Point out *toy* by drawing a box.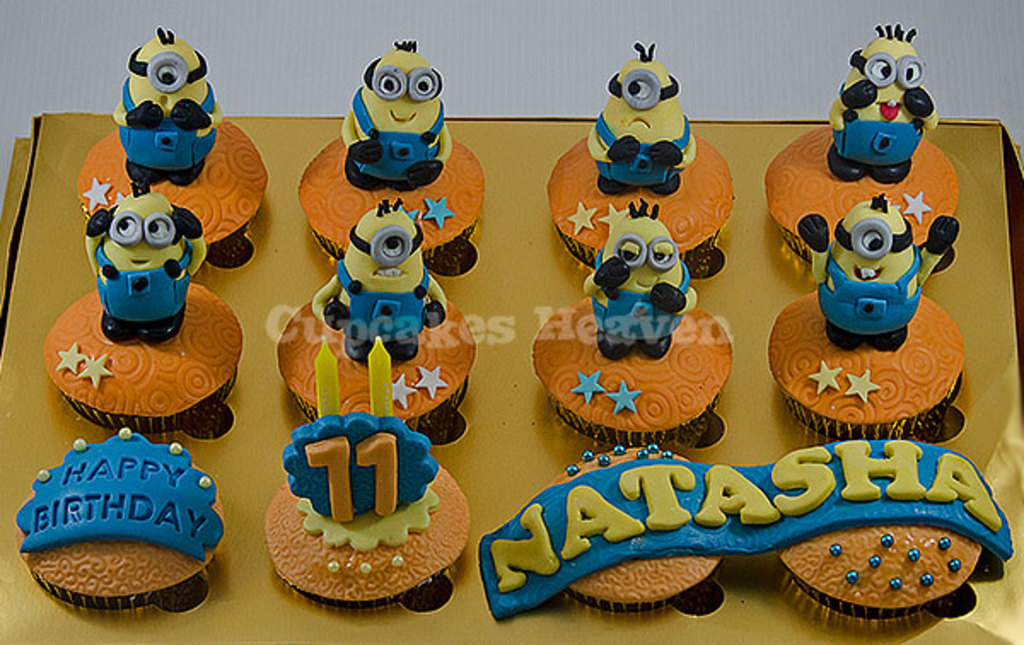
{"left": 561, "top": 442, "right": 719, "bottom": 616}.
